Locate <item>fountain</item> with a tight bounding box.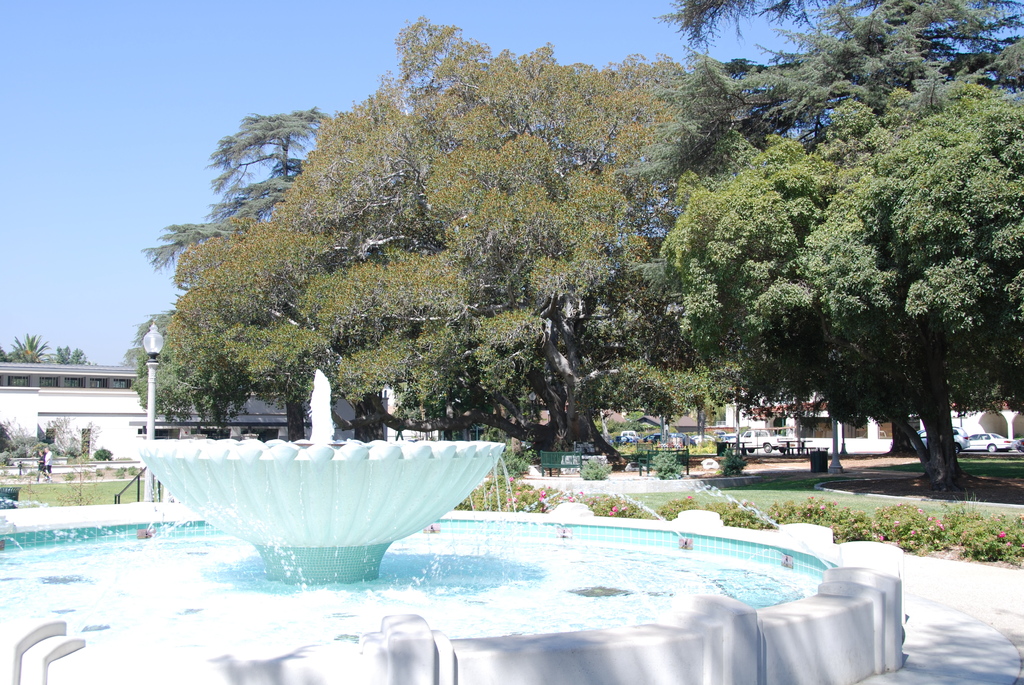
(left=0, top=362, right=910, bottom=684).
